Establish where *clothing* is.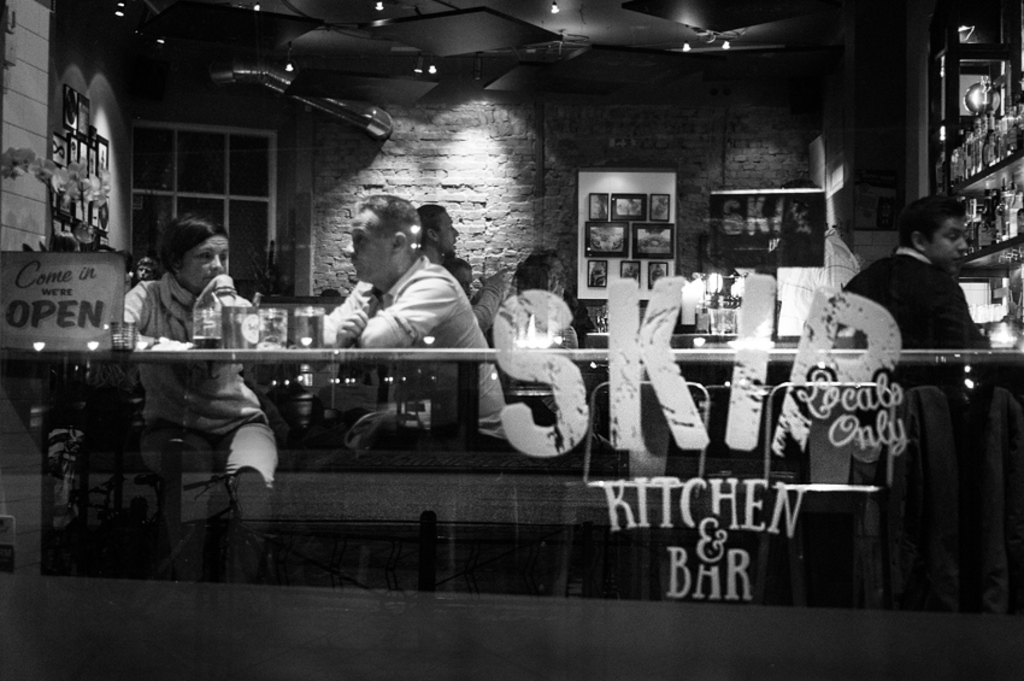
Established at [122,270,273,440].
